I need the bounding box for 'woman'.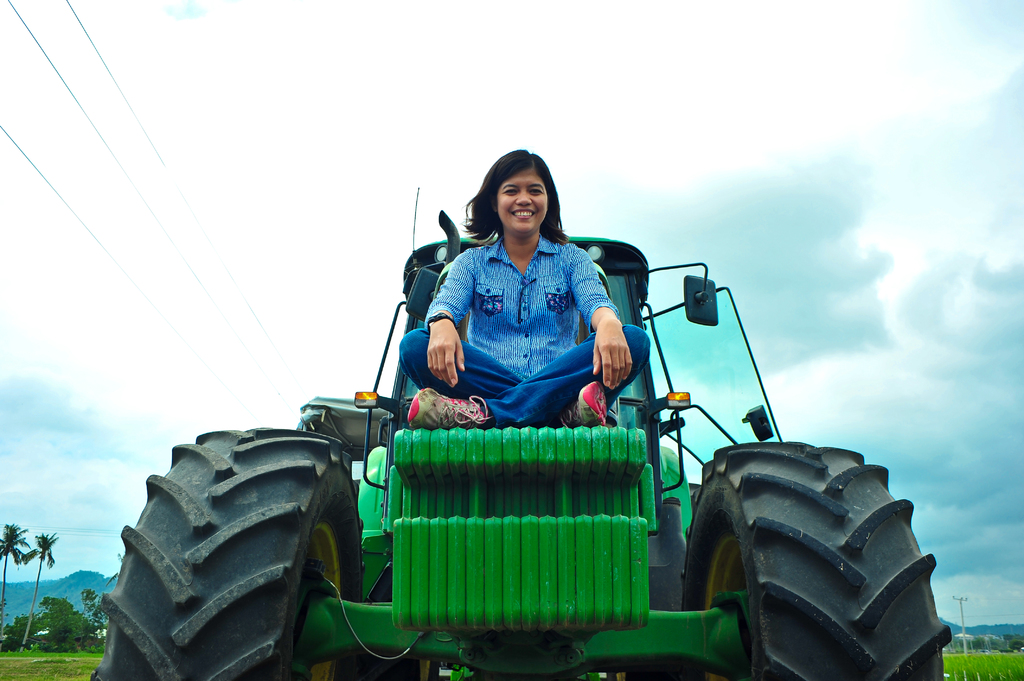
Here it is: box(403, 161, 644, 480).
